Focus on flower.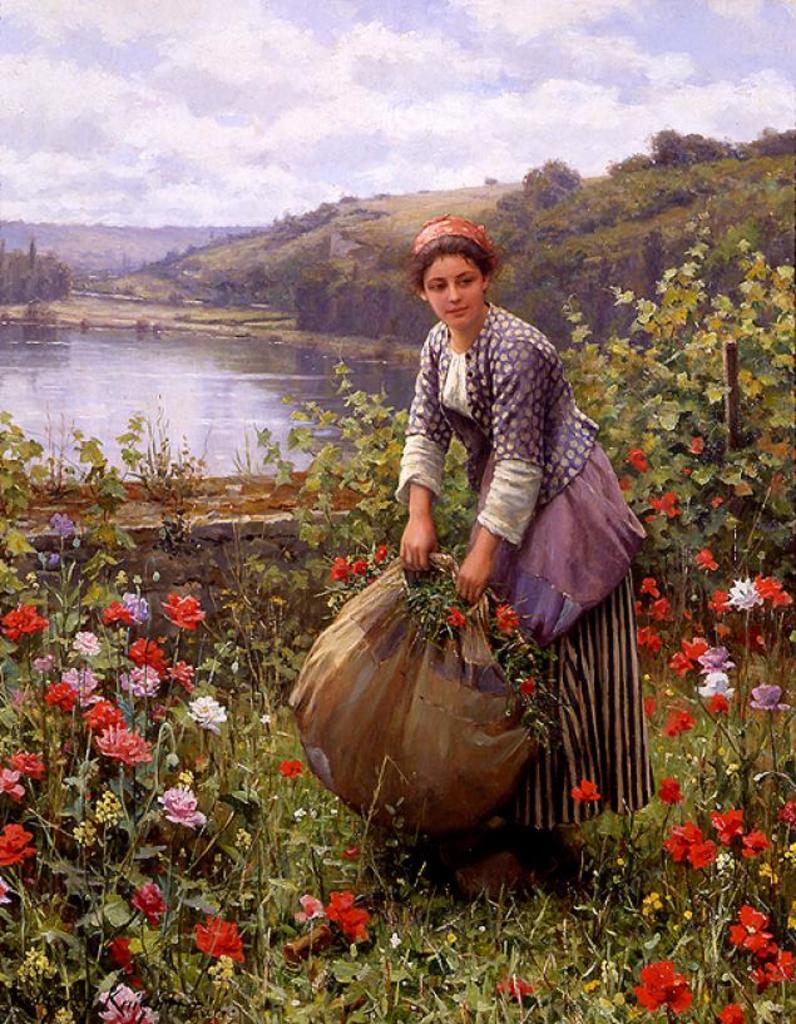
Focused at BBox(698, 672, 737, 712).
